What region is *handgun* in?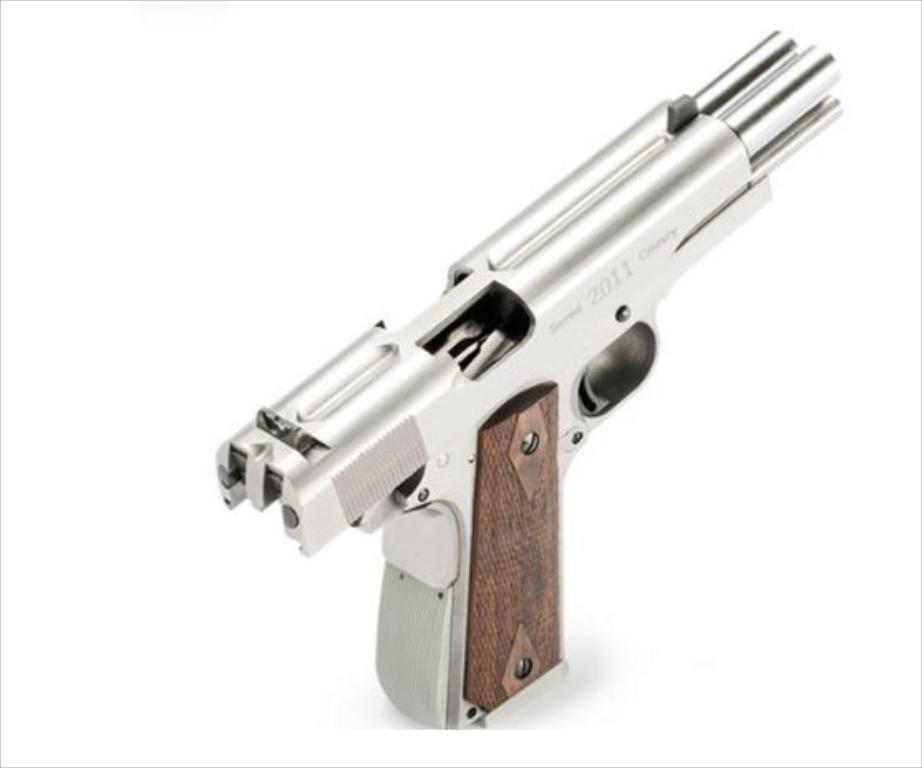
bbox(216, 27, 847, 732).
